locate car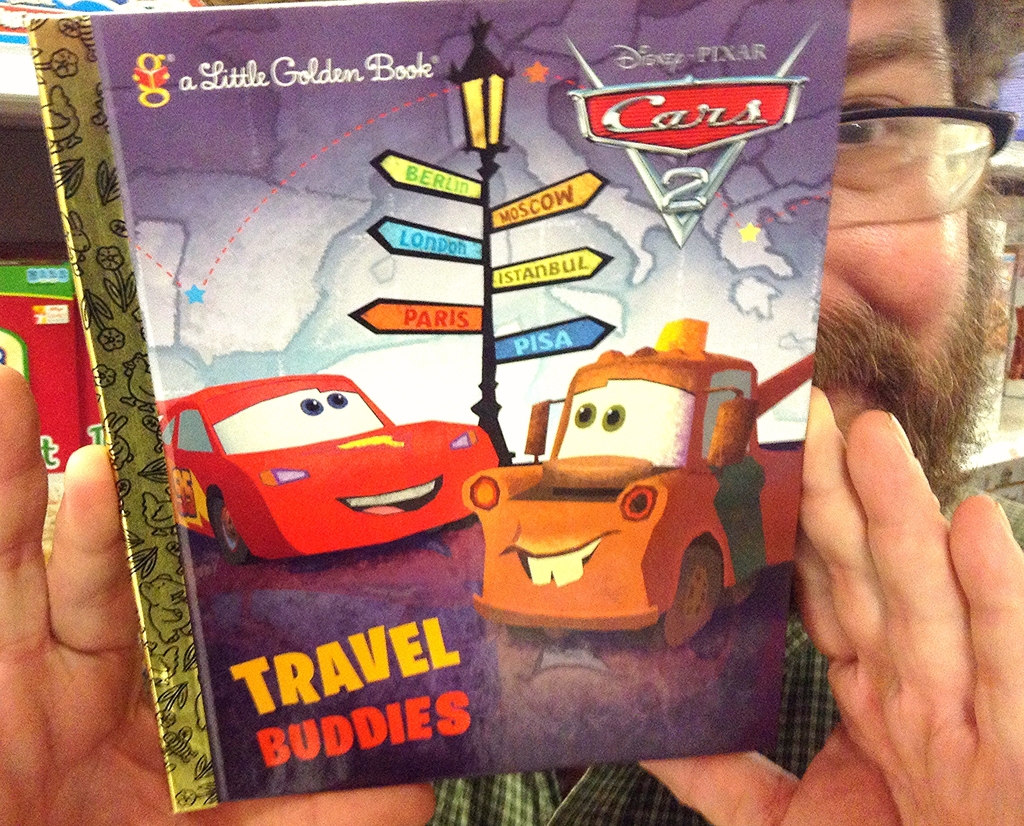
box=[157, 375, 500, 562]
